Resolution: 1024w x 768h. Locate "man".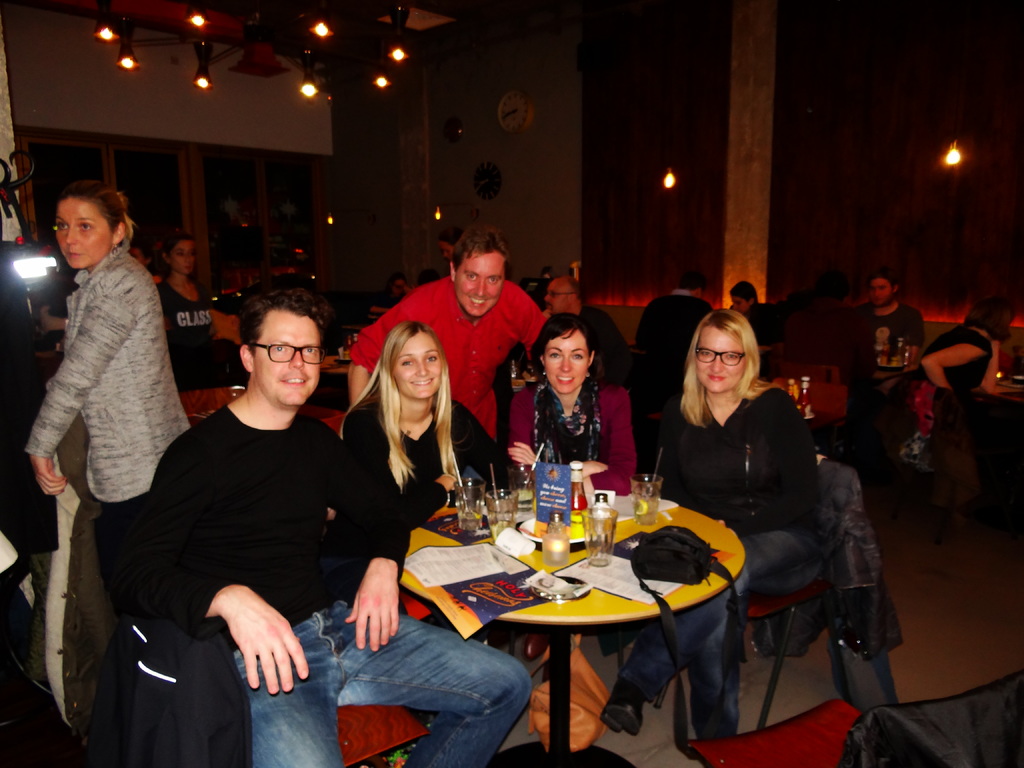
Rect(627, 269, 716, 397).
